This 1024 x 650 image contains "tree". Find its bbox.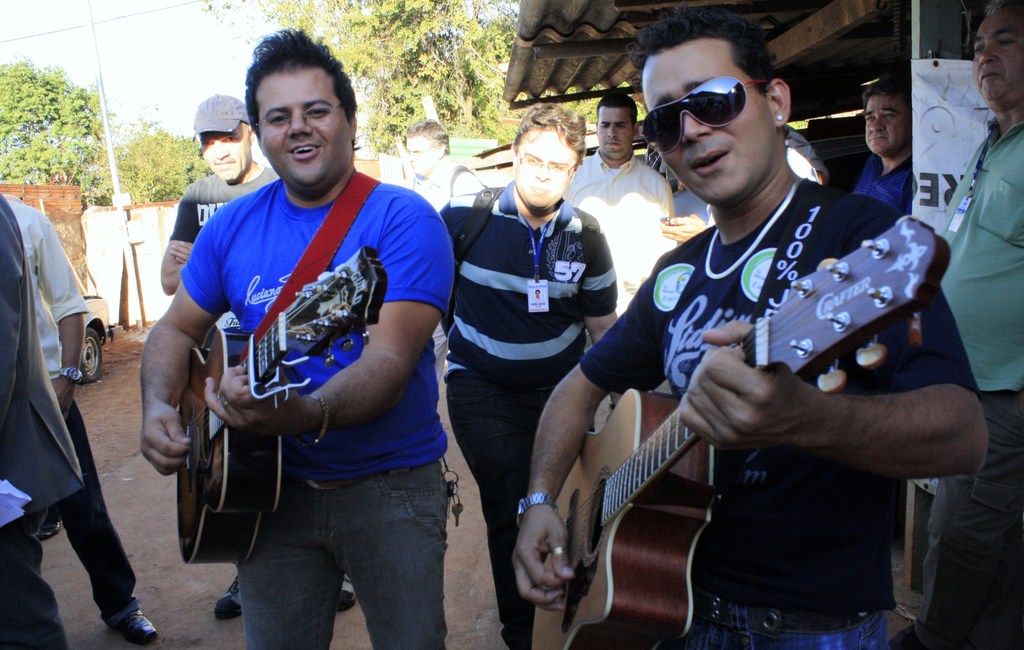
BBox(1, 44, 107, 184).
